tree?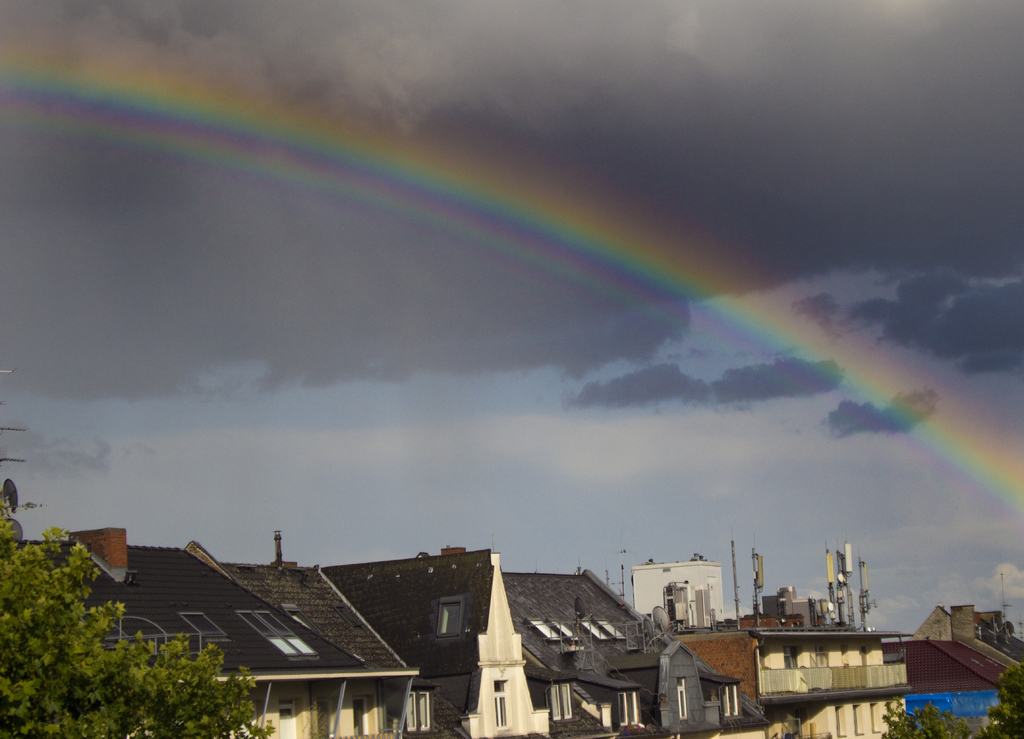
<box>871,656,1023,738</box>
